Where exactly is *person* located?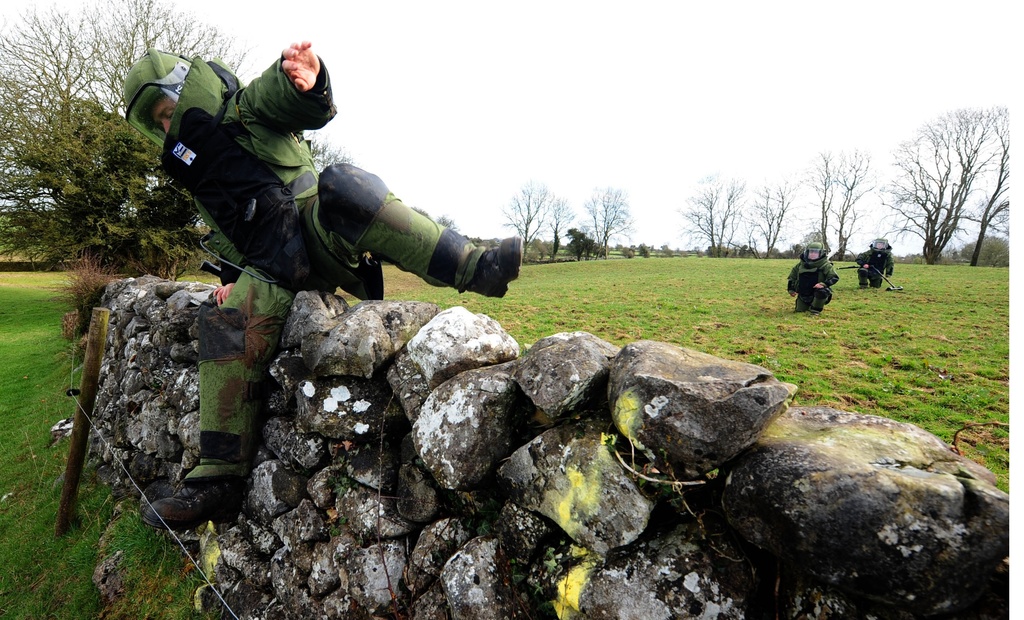
Its bounding box is 120/32/518/524.
